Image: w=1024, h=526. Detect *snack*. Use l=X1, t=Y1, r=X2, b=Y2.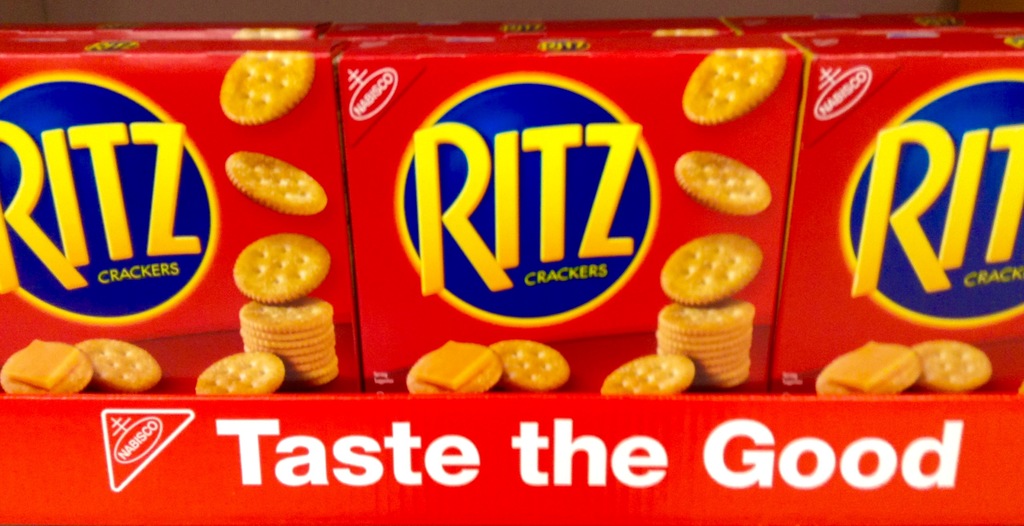
l=817, t=339, r=918, b=390.
